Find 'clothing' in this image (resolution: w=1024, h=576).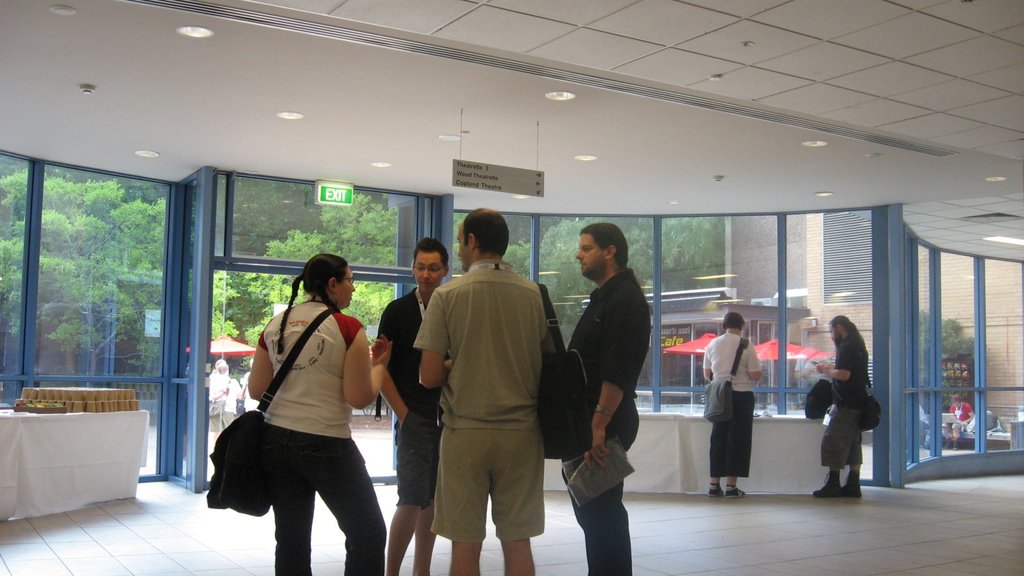
{"x1": 566, "y1": 266, "x2": 650, "y2": 575}.
